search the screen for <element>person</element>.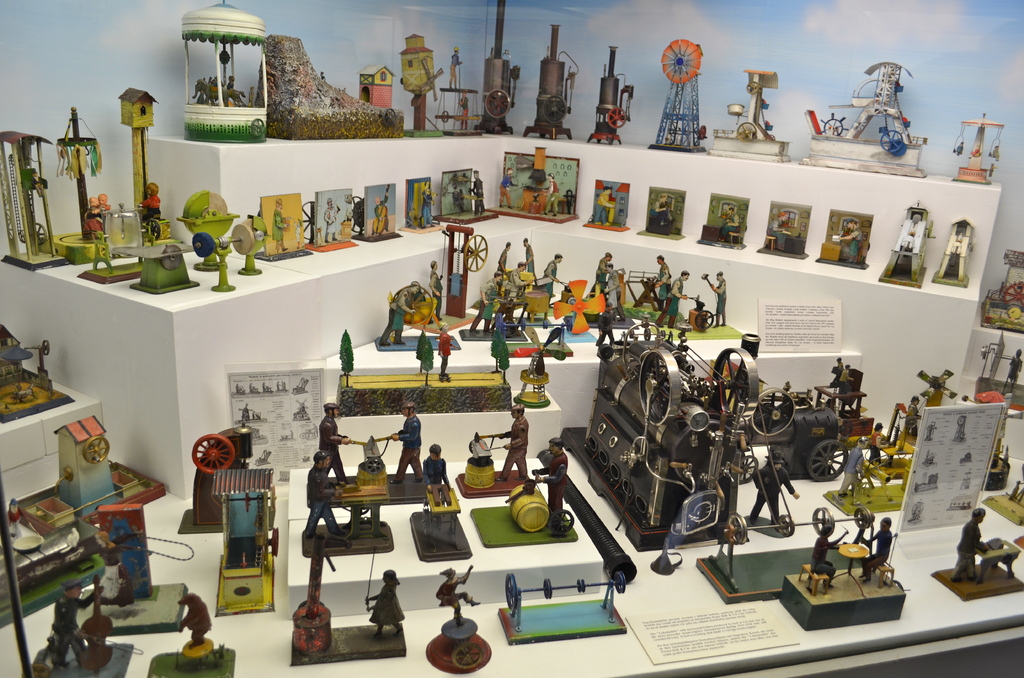
Found at bbox=[0, 500, 49, 545].
